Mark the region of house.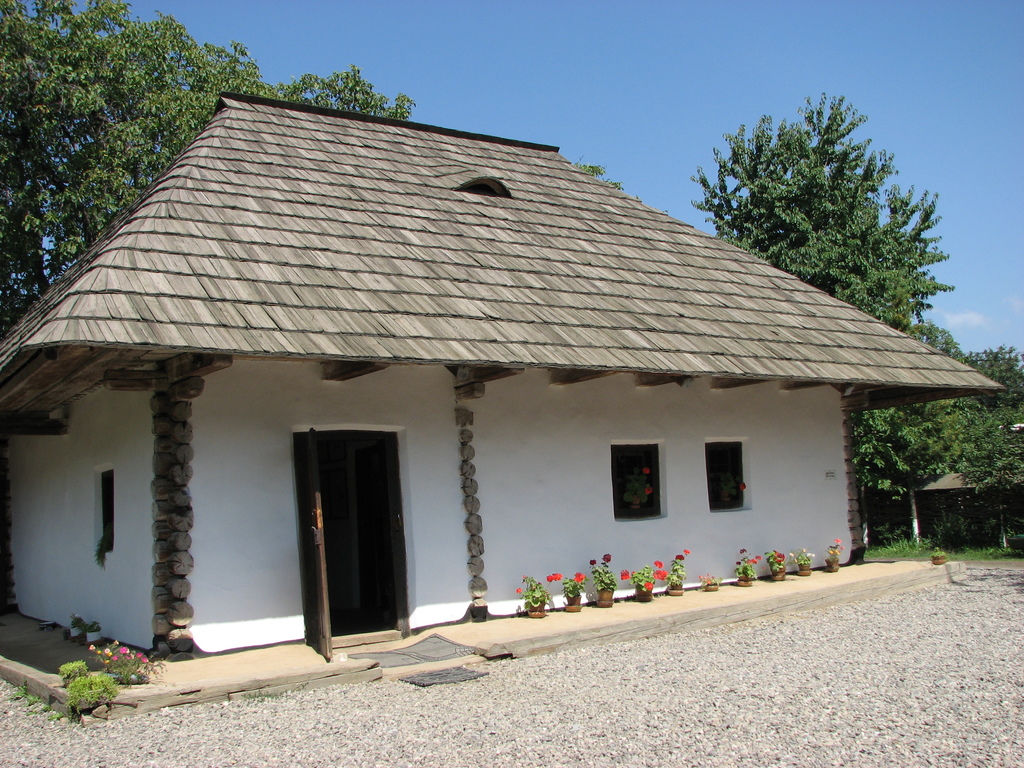
Region: x1=0, y1=90, x2=1007, y2=662.
